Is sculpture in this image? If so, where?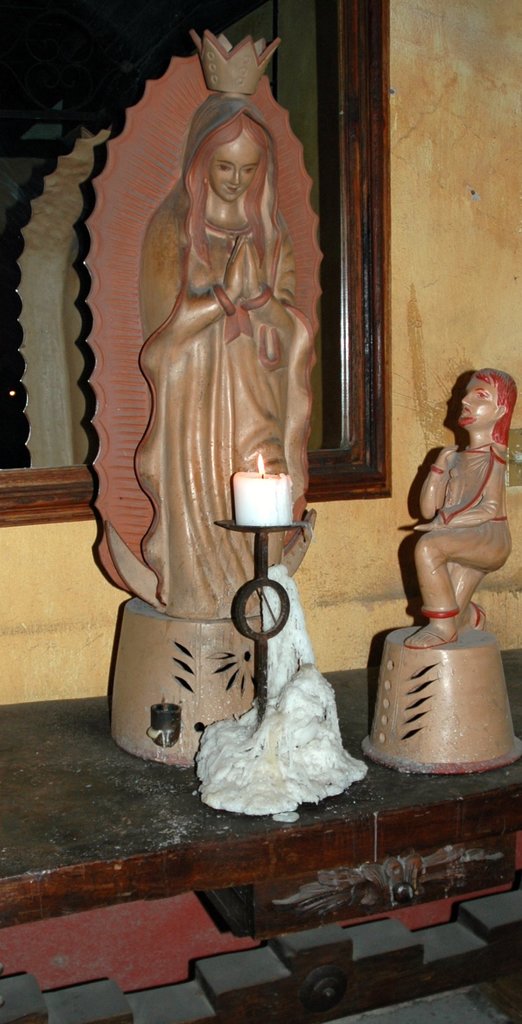
Yes, at {"left": 99, "top": 73, "right": 356, "bottom": 772}.
